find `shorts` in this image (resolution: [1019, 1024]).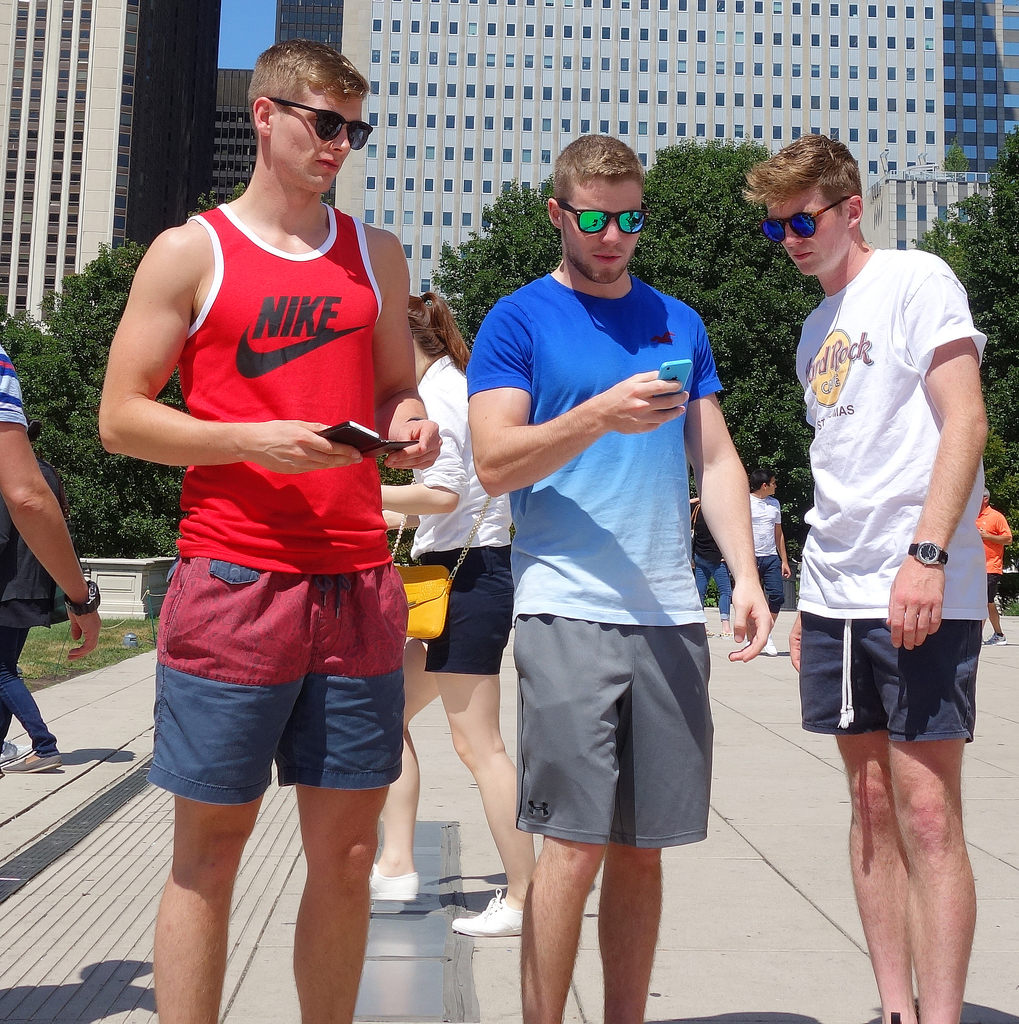
988/573/1002/607.
